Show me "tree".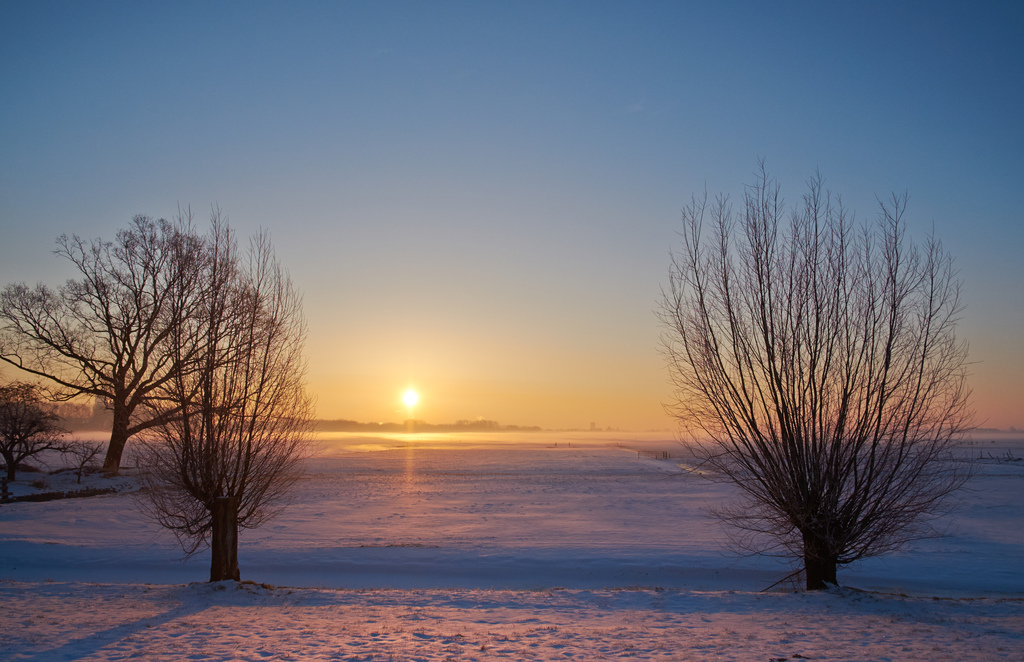
"tree" is here: select_region(0, 227, 268, 472).
